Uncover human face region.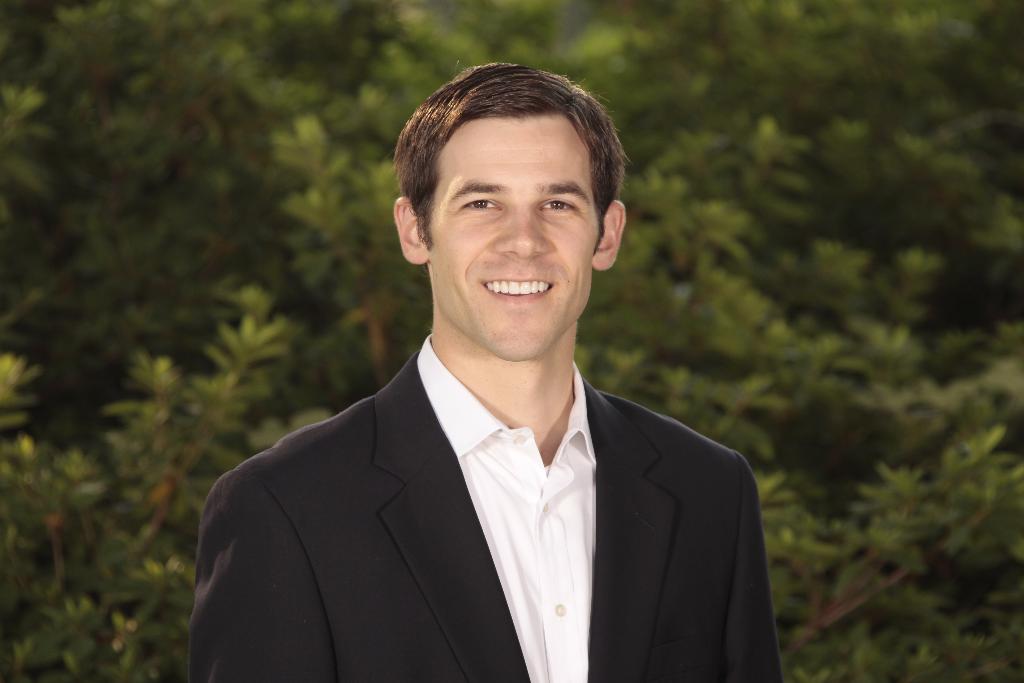
Uncovered: 406:95:617:357.
